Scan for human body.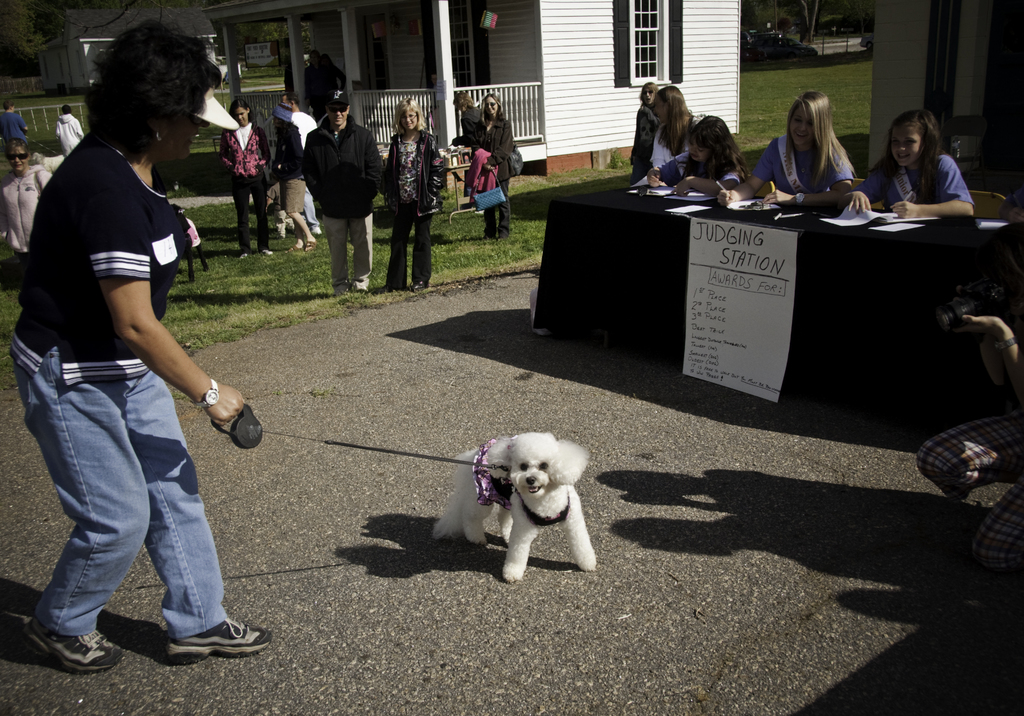
Scan result: box=[271, 119, 321, 249].
